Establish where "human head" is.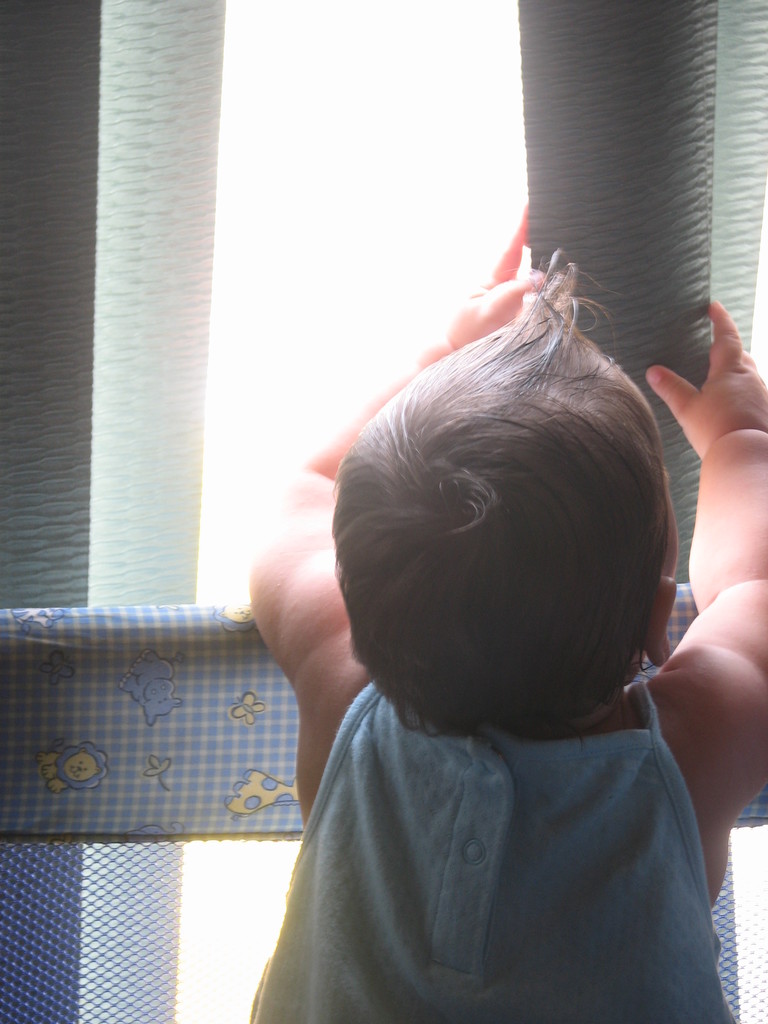
Established at 350,285,675,760.
